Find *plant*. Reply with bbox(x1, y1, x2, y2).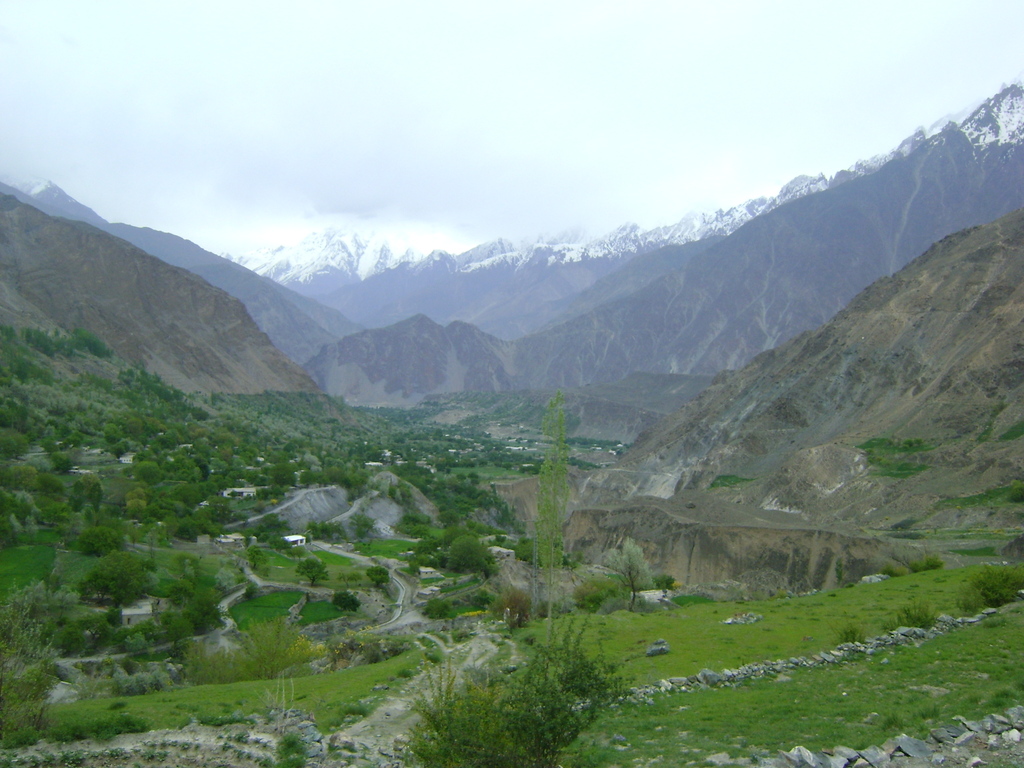
bbox(828, 618, 867, 657).
